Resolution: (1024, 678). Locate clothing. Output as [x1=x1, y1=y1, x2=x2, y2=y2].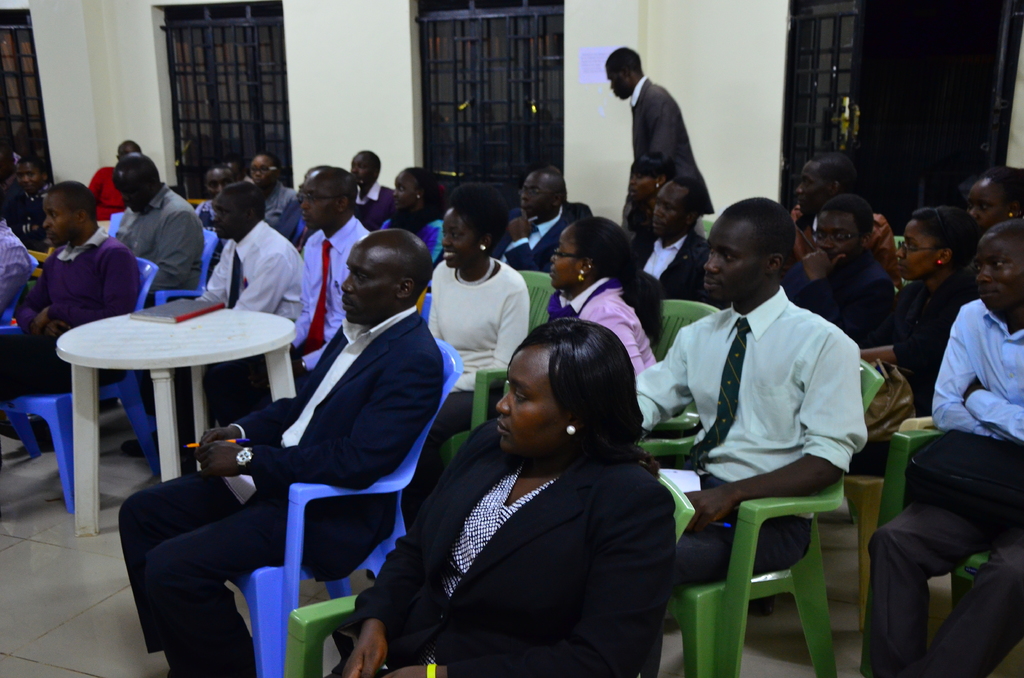
[x1=781, y1=244, x2=896, y2=344].
